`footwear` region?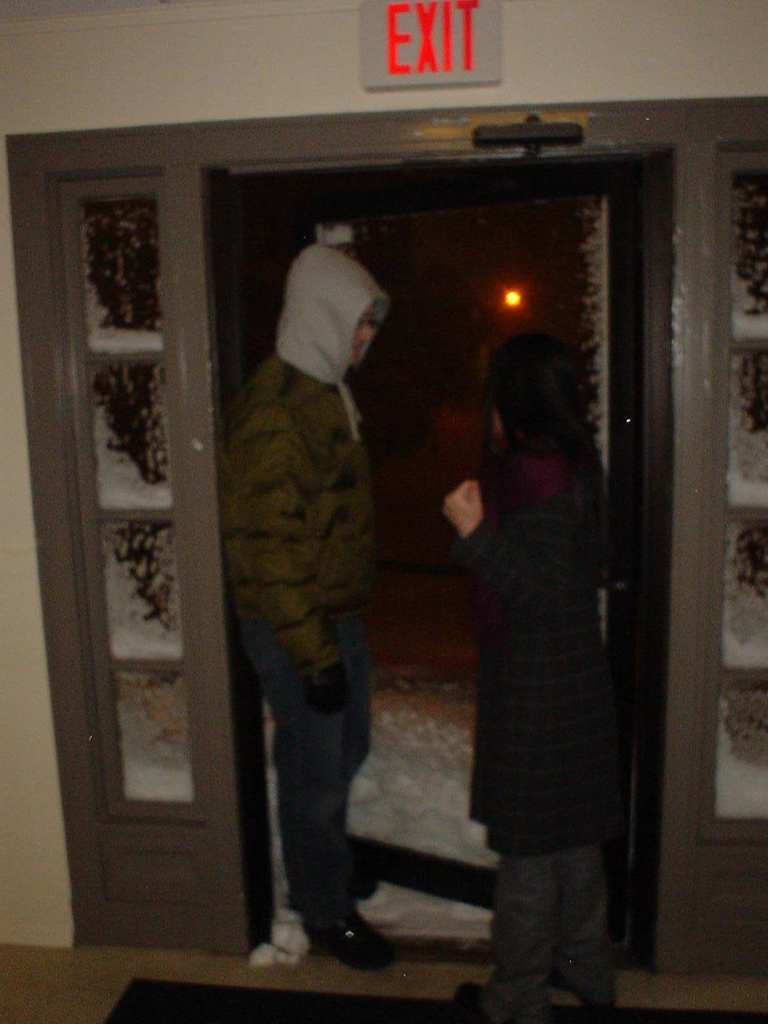
x1=447, y1=977, x2=490, y2=1023
